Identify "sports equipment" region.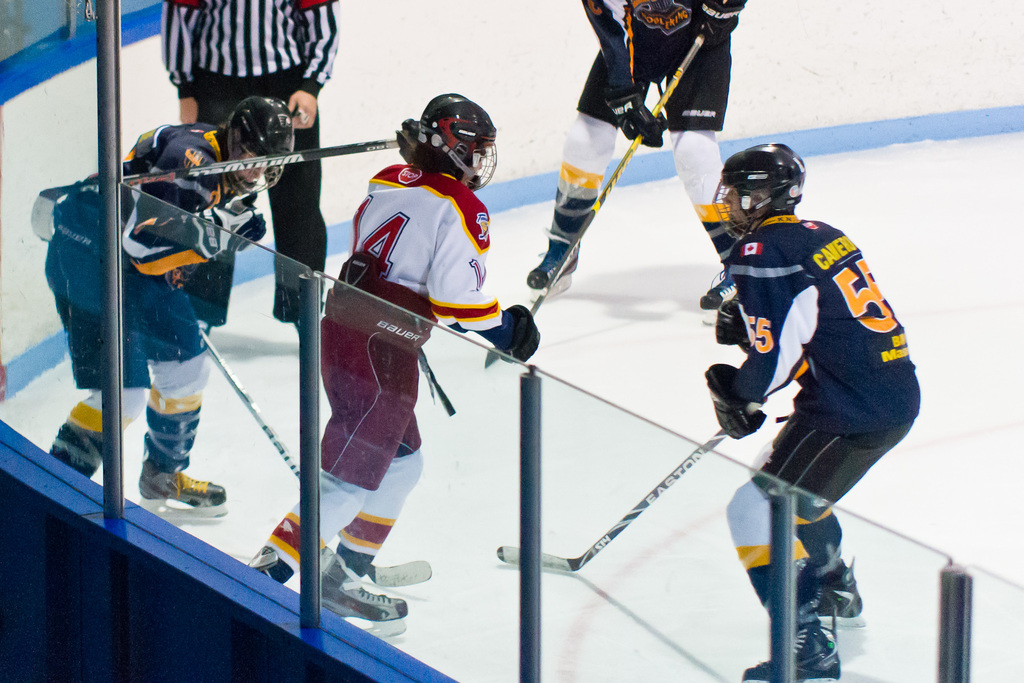
Region: rect(701, 272, 742, 346).
